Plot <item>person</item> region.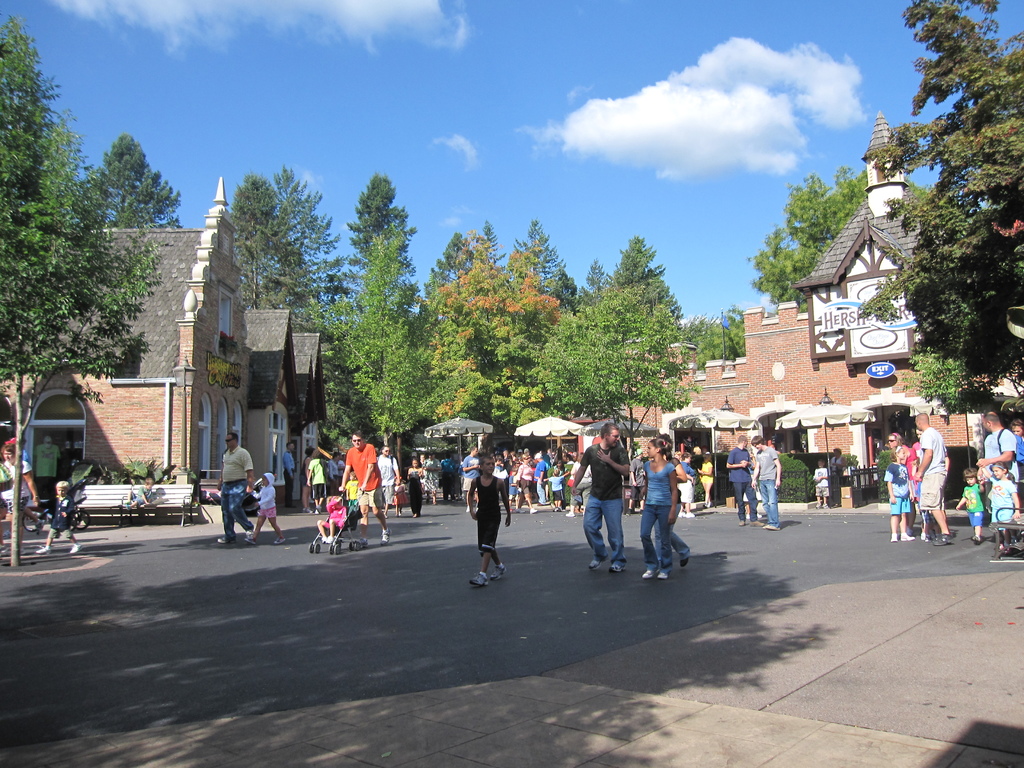
Plotted at bbox(216, 430, 254, 544).
